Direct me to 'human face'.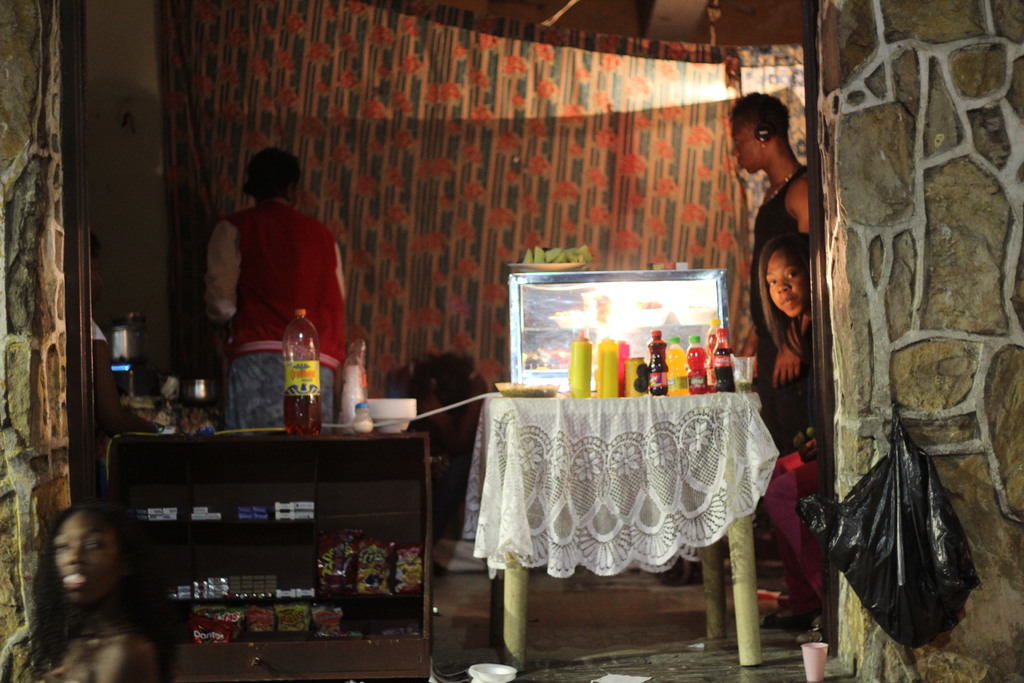
Direction: pyautogui.locateOnScreen(50, 504, 111, 604).
